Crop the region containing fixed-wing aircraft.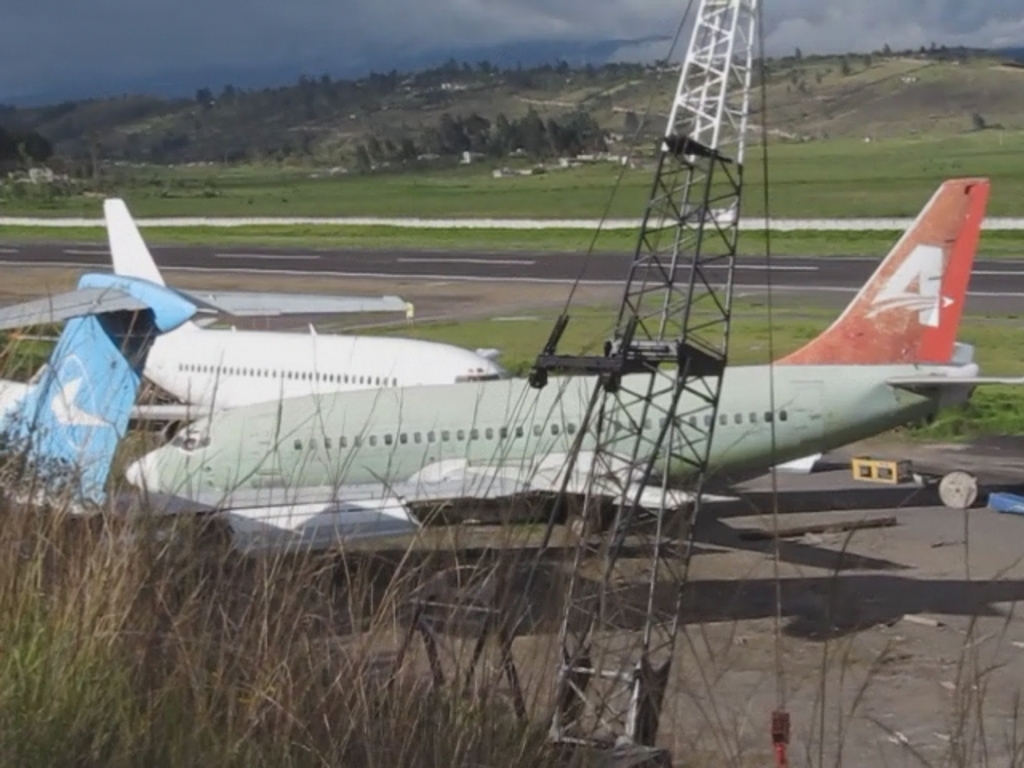
Crop region: crop(3, 269, 202, 518).
